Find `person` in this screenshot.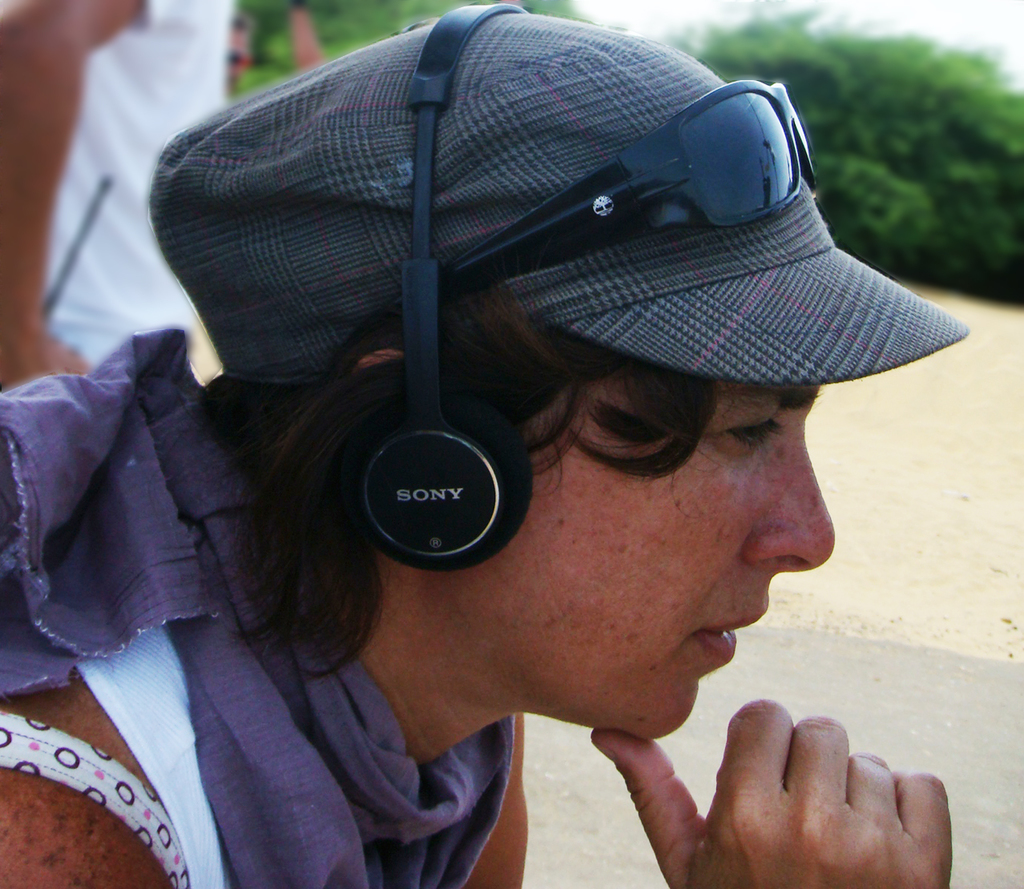
The bounding box for `person` is [left=0, top=0, right=238, bottom=392].
